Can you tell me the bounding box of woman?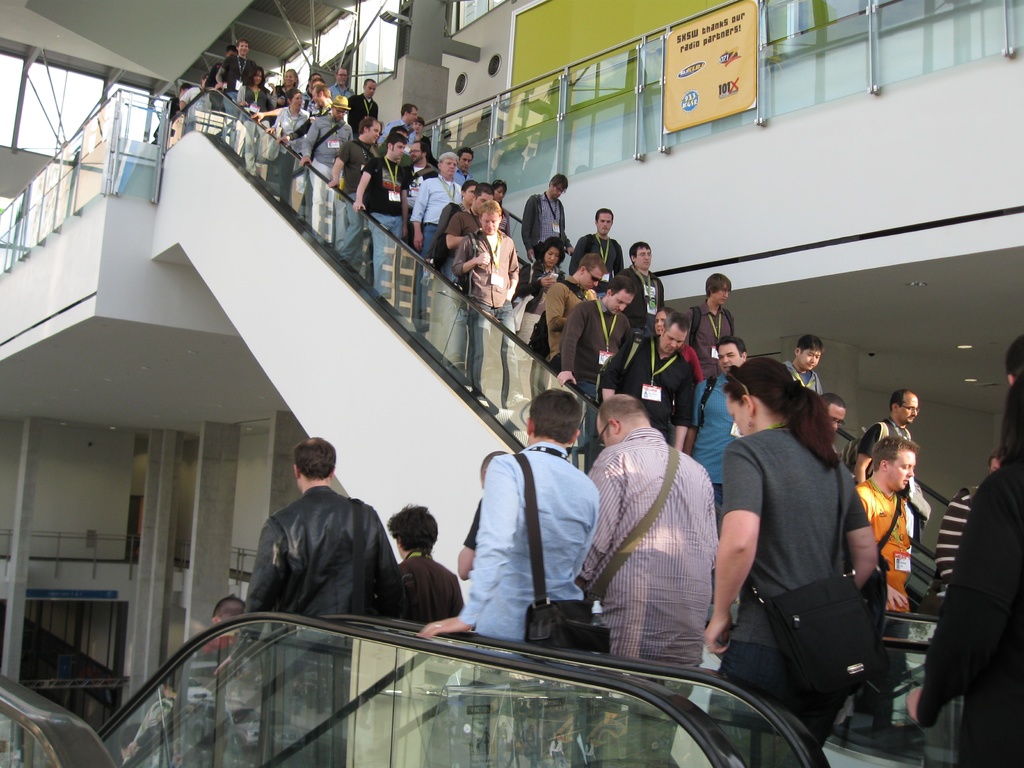
<bbox>492, 179, 511, 236</bbox>.
